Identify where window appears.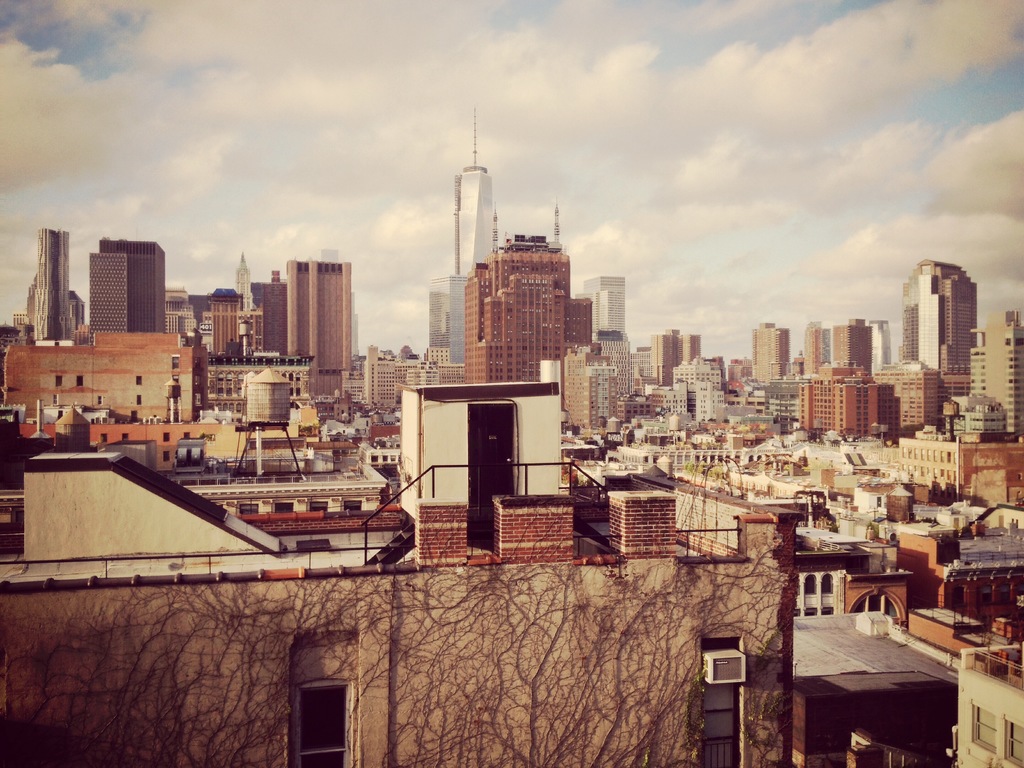
Appears at {"left": 805, "top": 607, "right": 820, "bottom": 615}.
